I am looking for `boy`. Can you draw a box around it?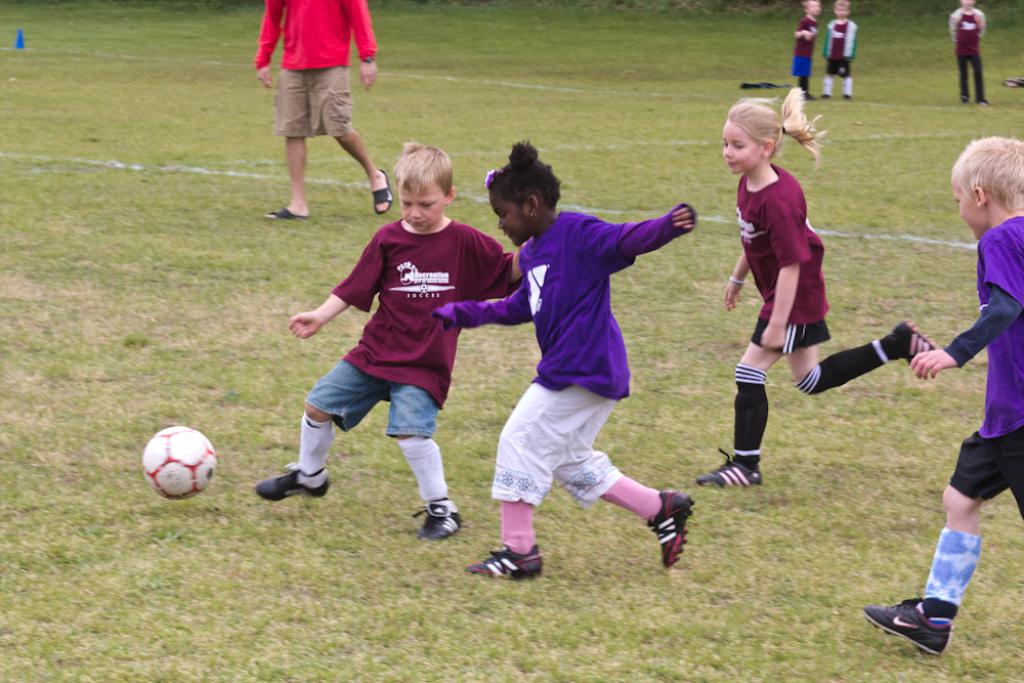
Sure, the bounding box is l=795, t=0, r=825, b=97.
